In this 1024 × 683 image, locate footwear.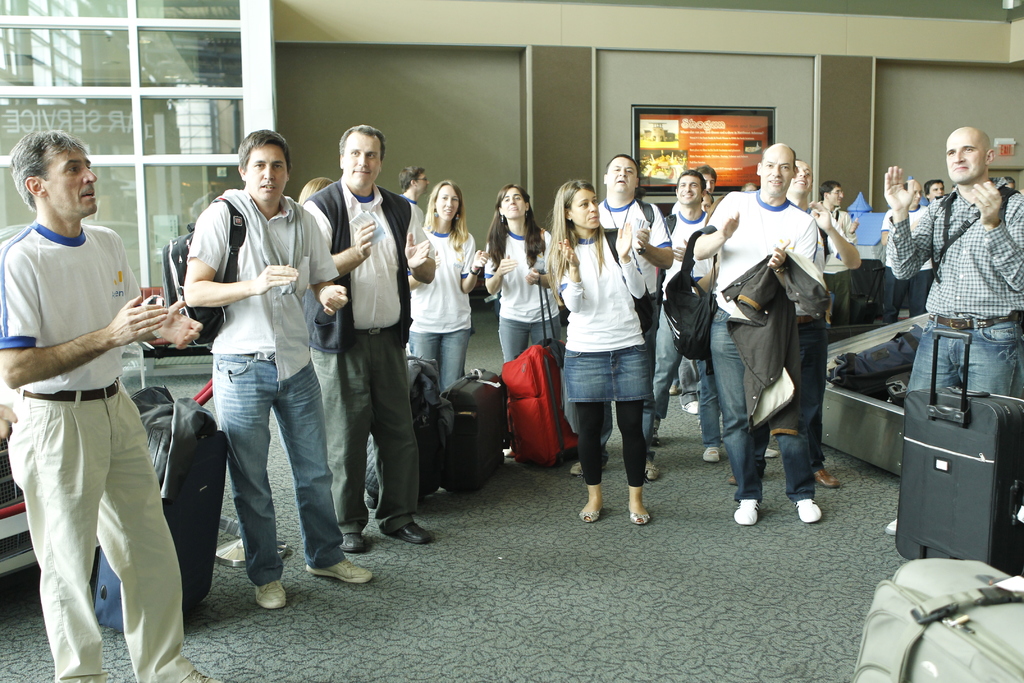
Bounding box: 251, 582, 286, 607.
